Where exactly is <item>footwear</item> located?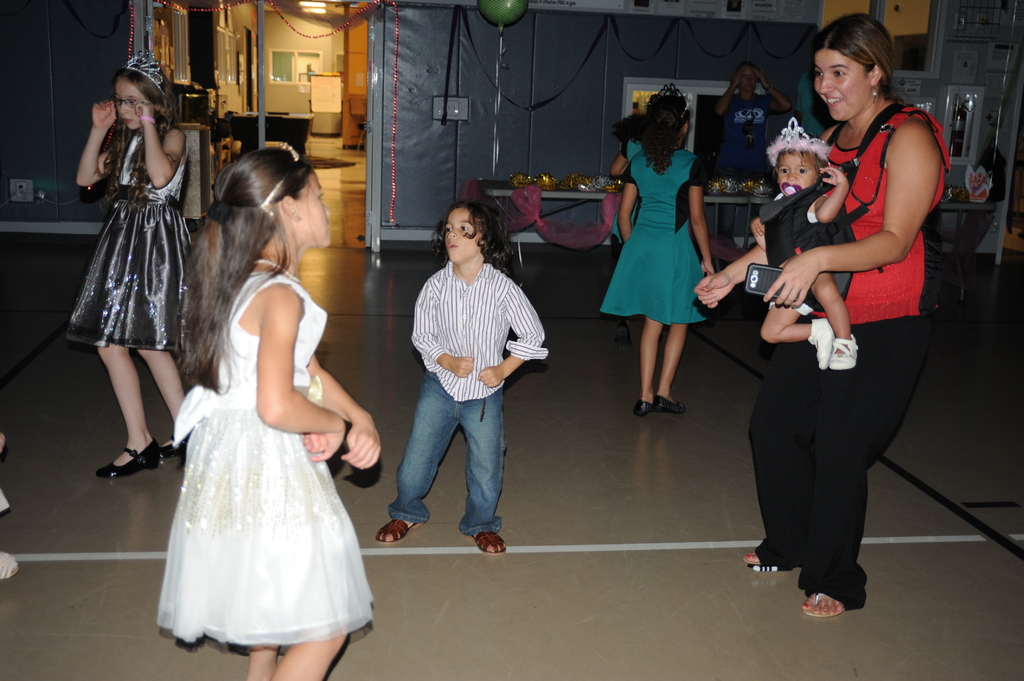
Its bounding box is bbox=[372, 517, 429, 541].
